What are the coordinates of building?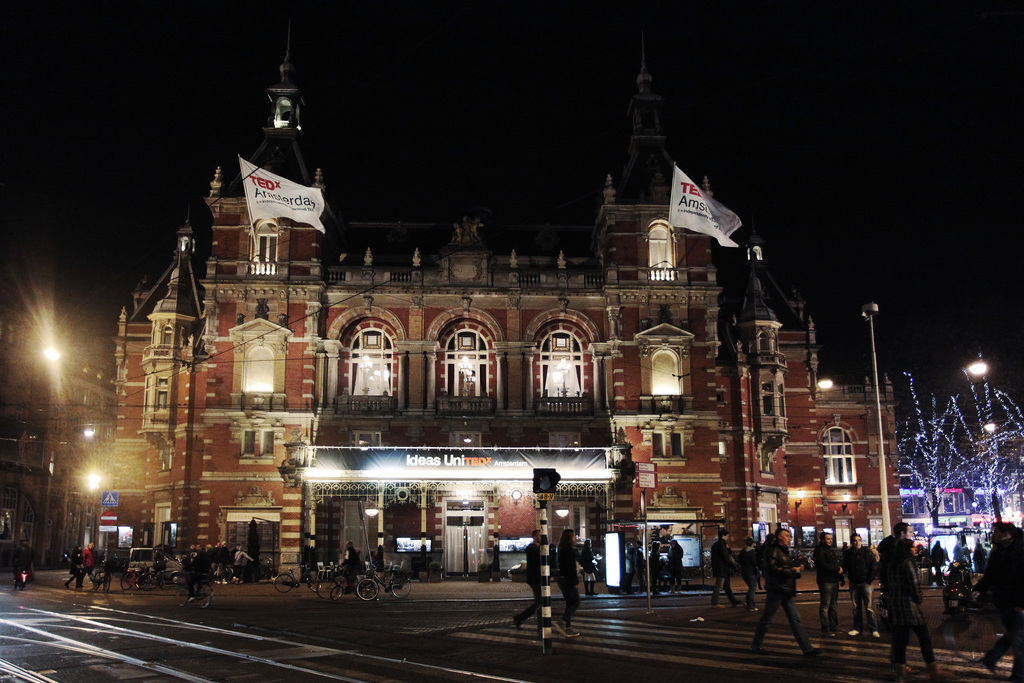
l=117, t=53, r=903, b=579.
